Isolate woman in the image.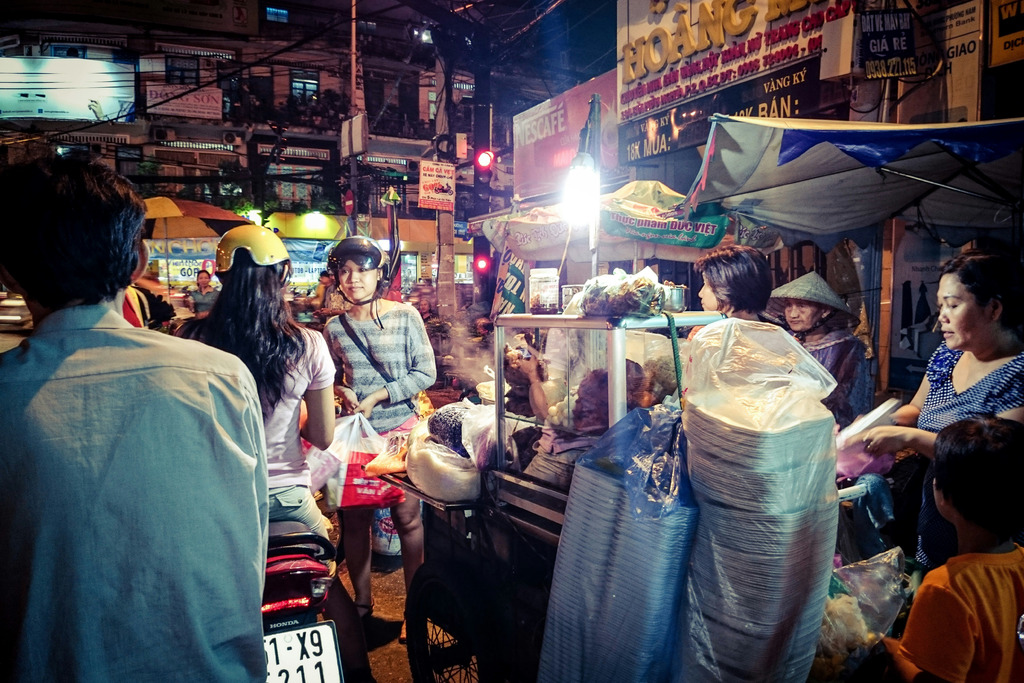
Isolated region: select_region(758, 266, 875, 427).
